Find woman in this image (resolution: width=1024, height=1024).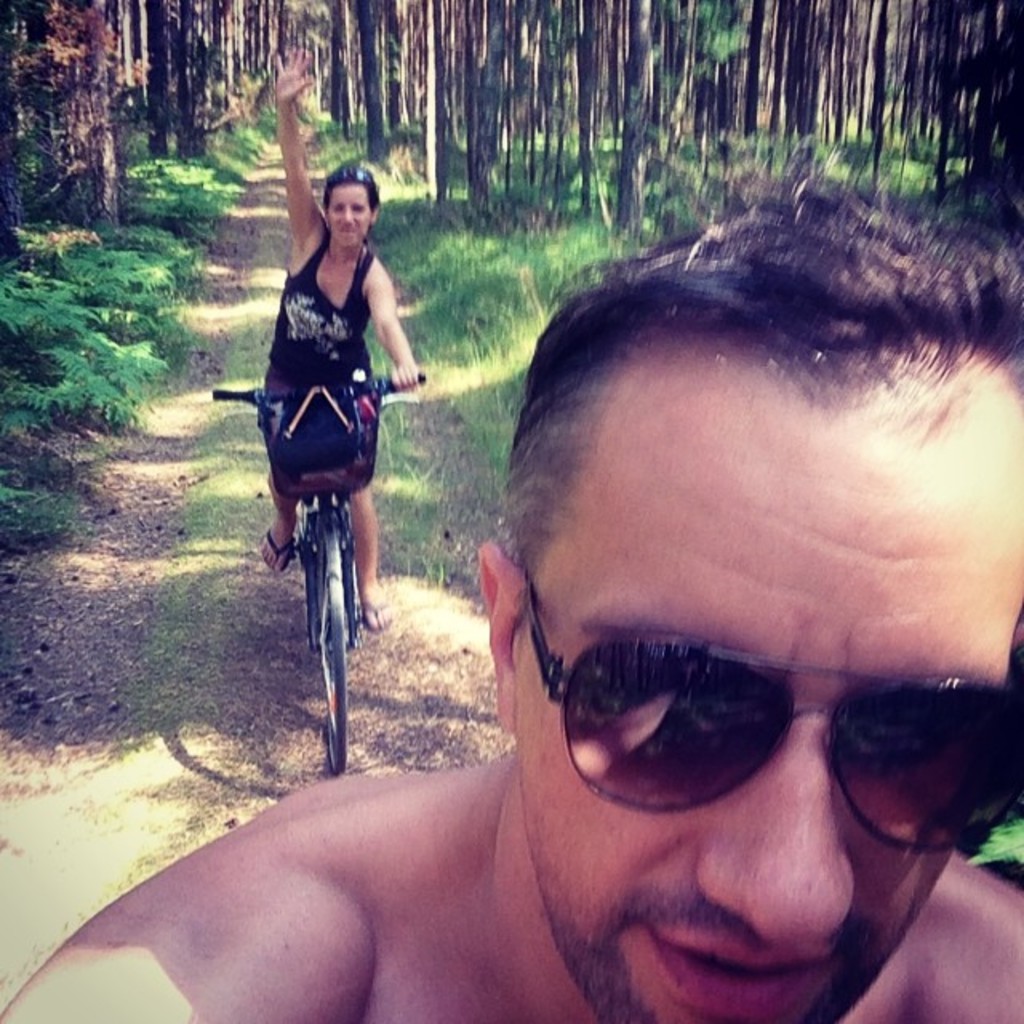
(254, 29, 432, 645).
